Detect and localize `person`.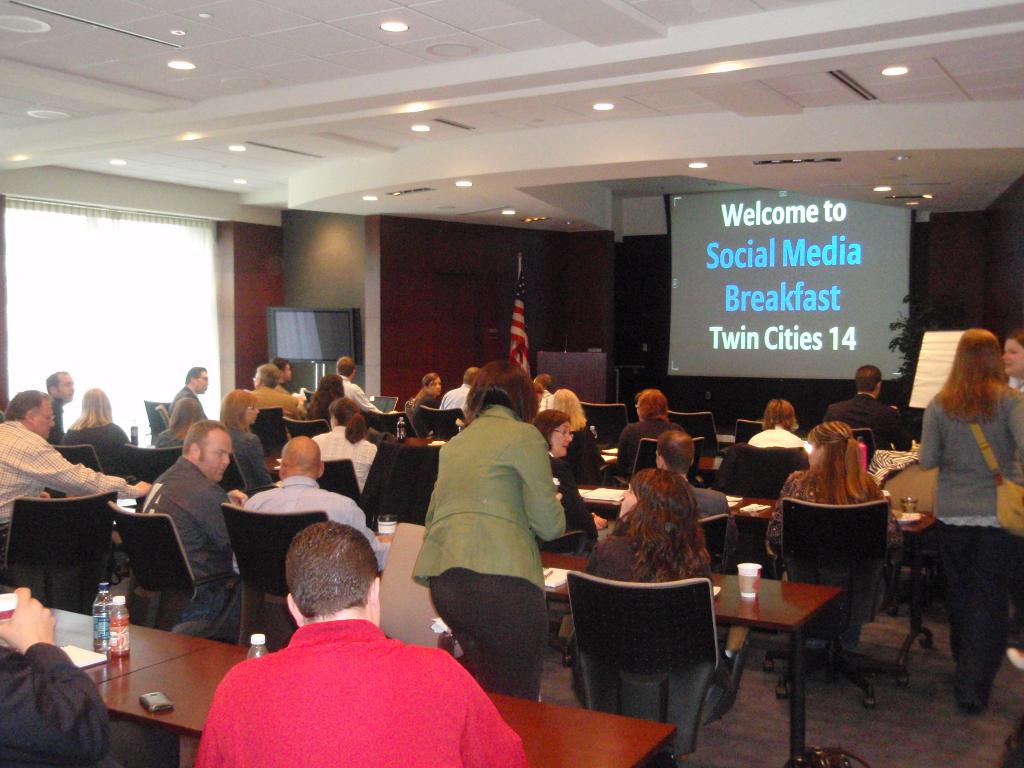
Localized at select_region(763, 420, 890, 557).
